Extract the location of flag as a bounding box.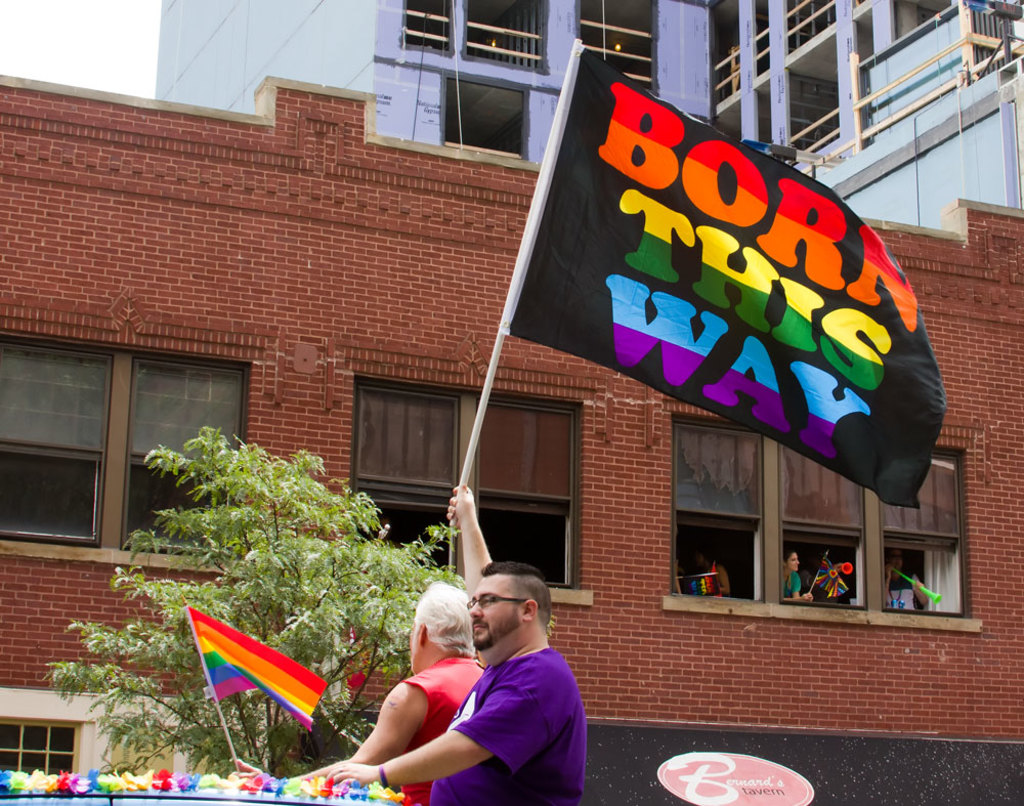
{"x1": 190, "y1": 600, "x2": 329, "y2": 734}.
